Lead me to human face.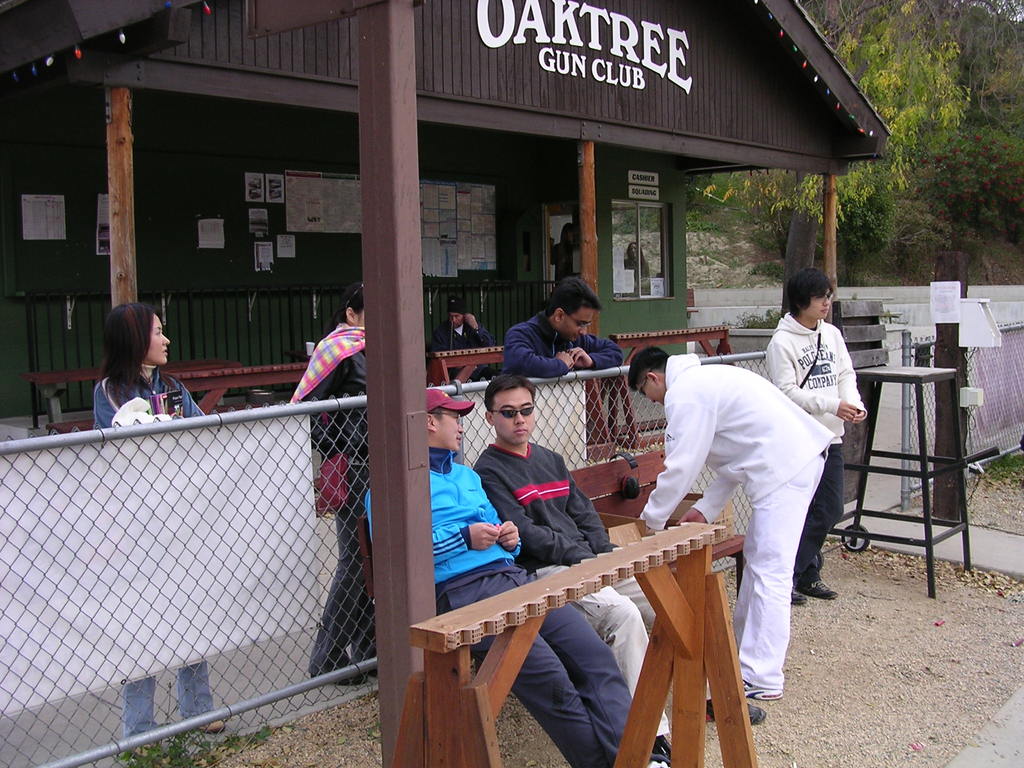
Lead to {"left": 451, "top": 312, "right": 461, "bottom": 326}.
